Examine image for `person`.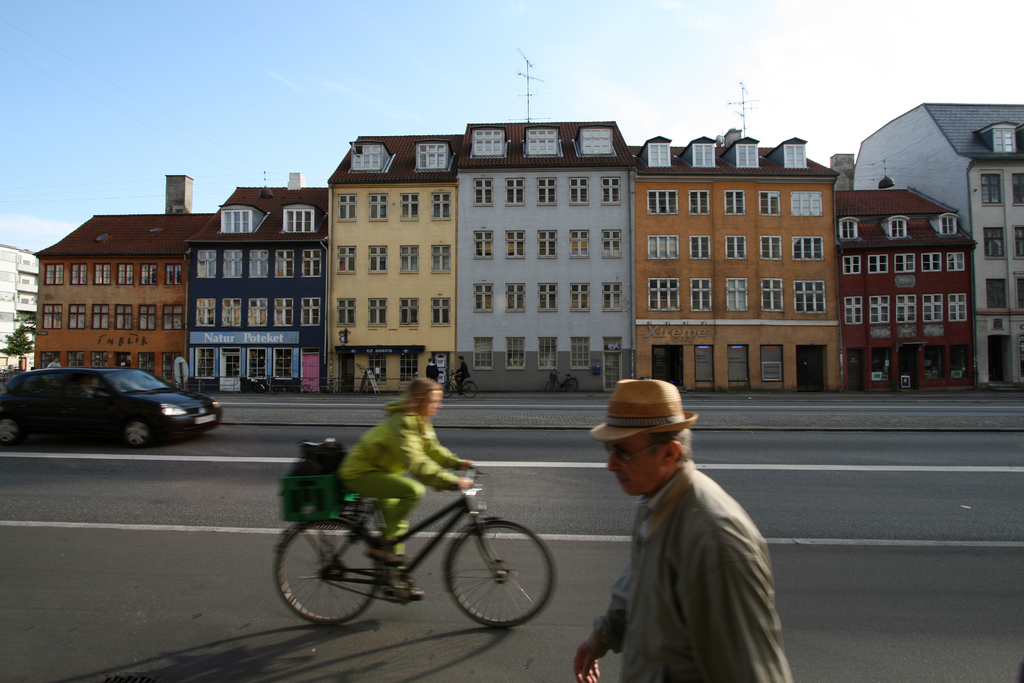
Examination result: x1=427 y1=358 x2=451 y2=385.
